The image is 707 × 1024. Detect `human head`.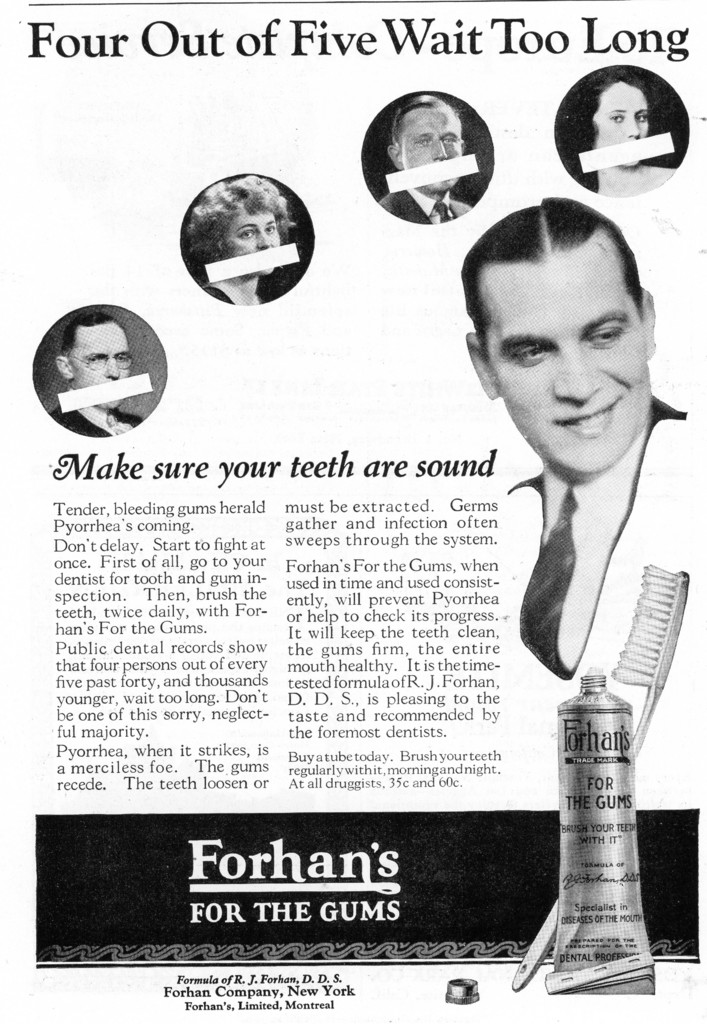
Detection: box=[191, 174, 282, 276].
